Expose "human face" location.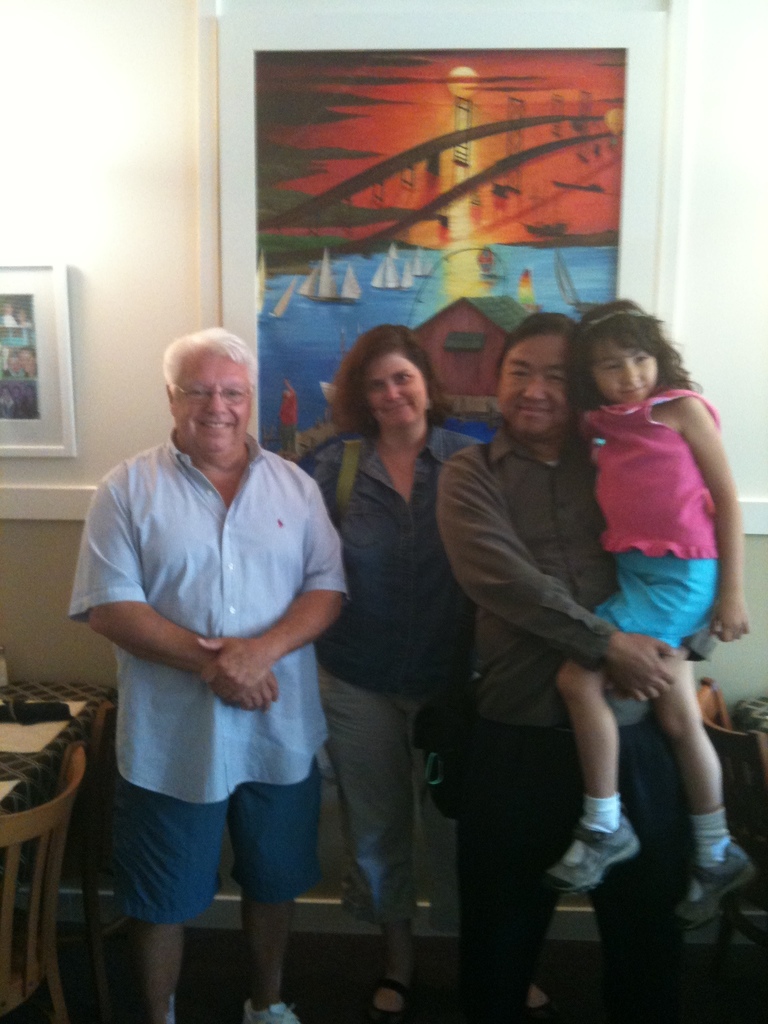
Exposed at (x1=589, y1=328, x2=655, y2=403).
